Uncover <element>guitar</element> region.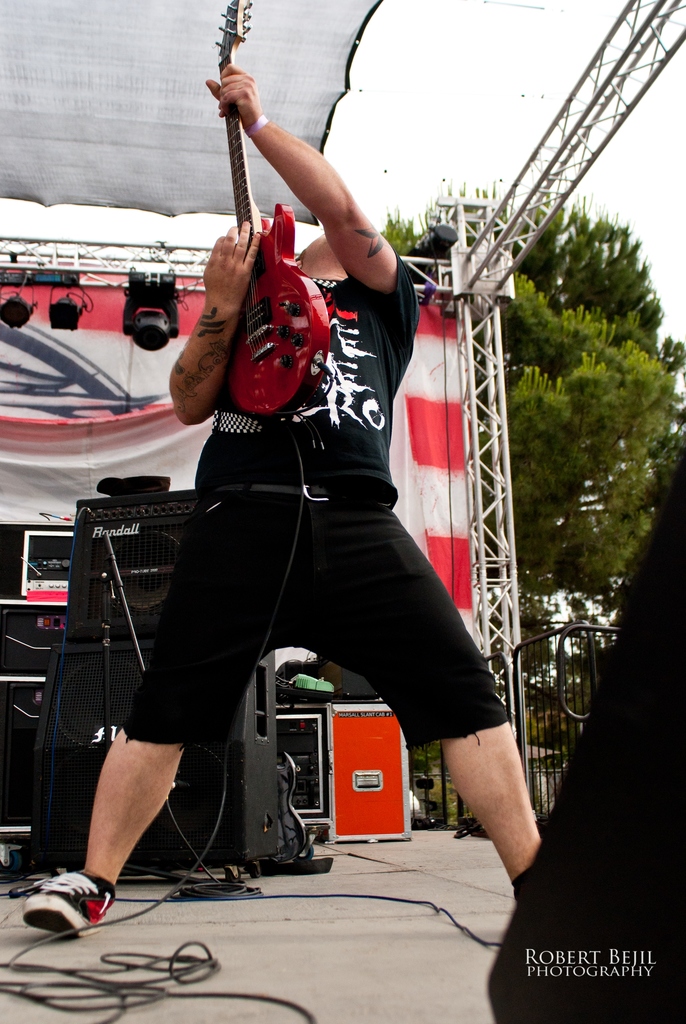
Uncovered: l=213, t=0, r=330, b=421.
